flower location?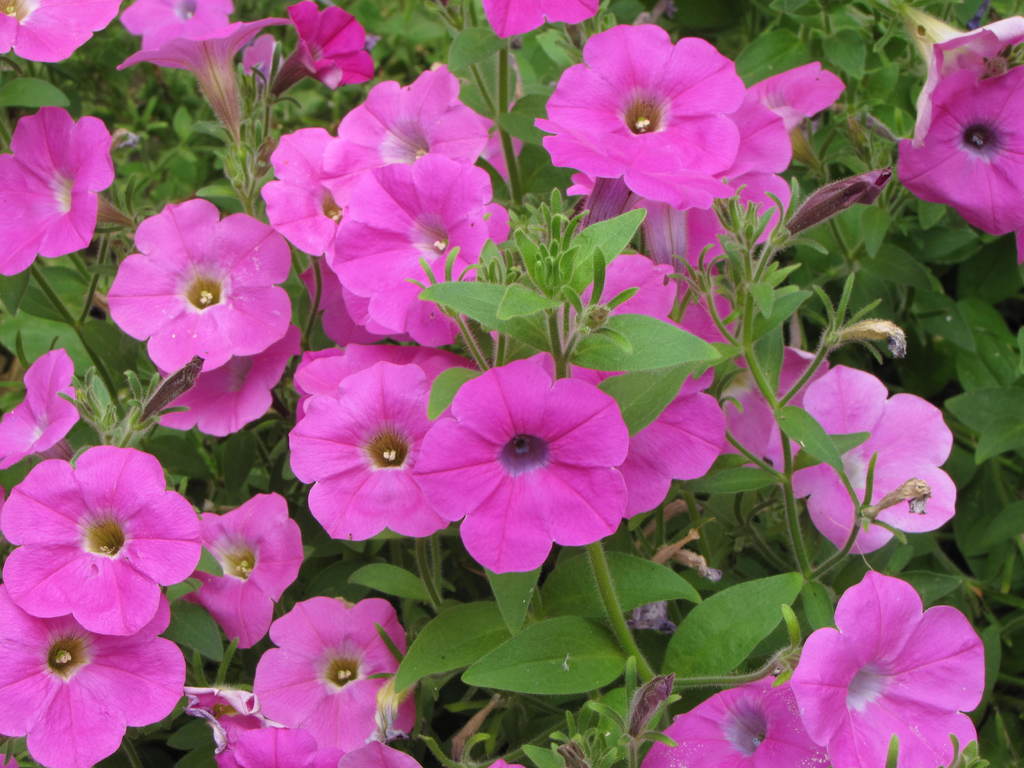
region(324, 58, 483, 167)
